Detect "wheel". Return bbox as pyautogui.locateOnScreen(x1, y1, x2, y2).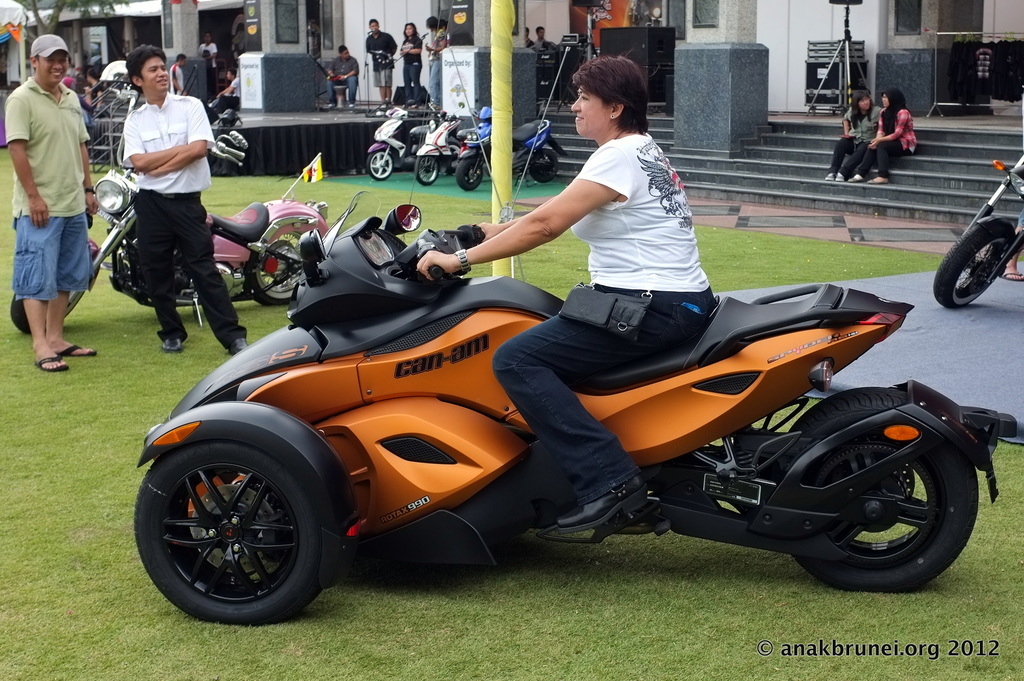
pyautogui.locateOnScreen(413, 156, 440, 183).
